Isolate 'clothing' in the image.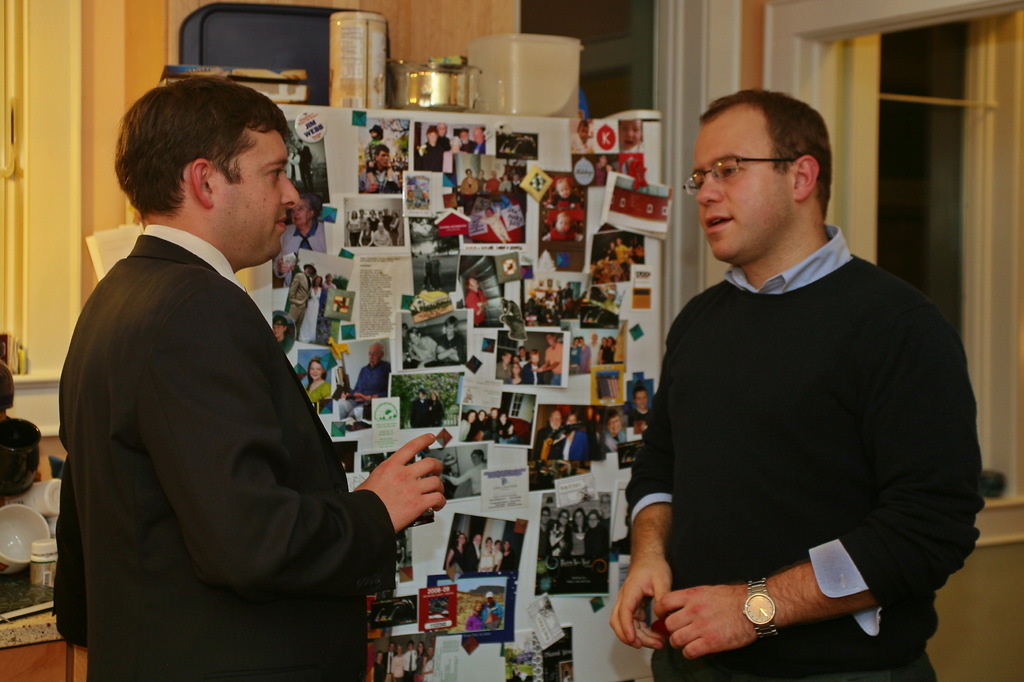
Isolated region: bbox=(462, 139, 478, 154).
